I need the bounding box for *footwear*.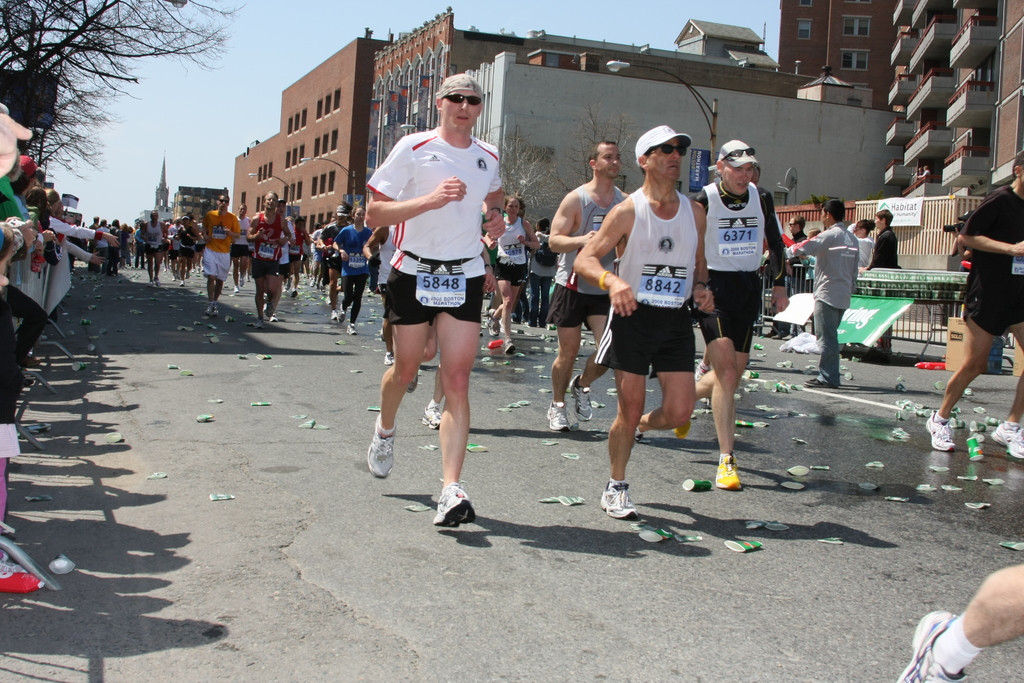
Here it is: [left=423, top=406, right=442, bottom=429].
